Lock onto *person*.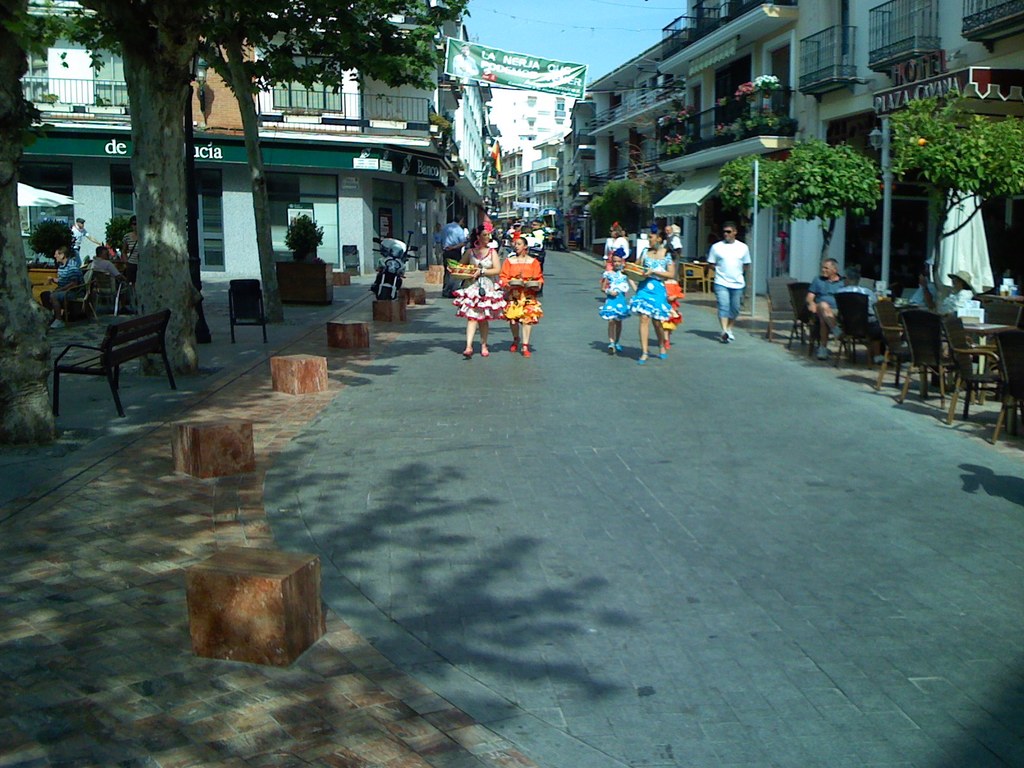
Locked: rect(451, 225, 507, 356).
